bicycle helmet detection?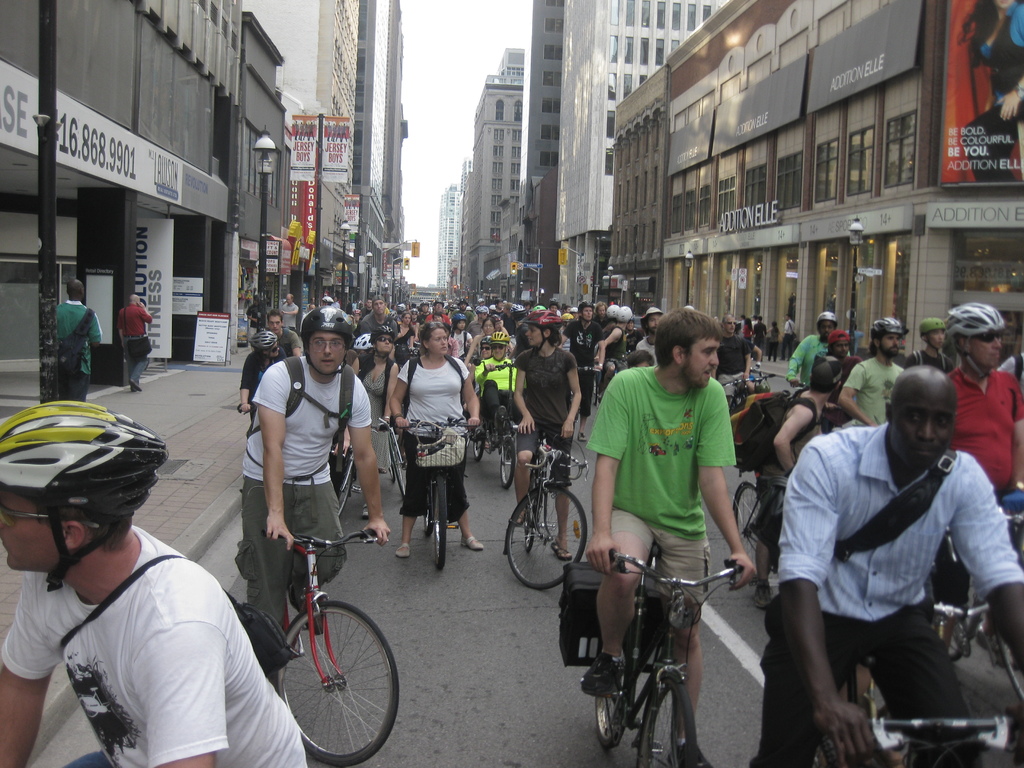
left=0, top=396, right=170, bottom=589
